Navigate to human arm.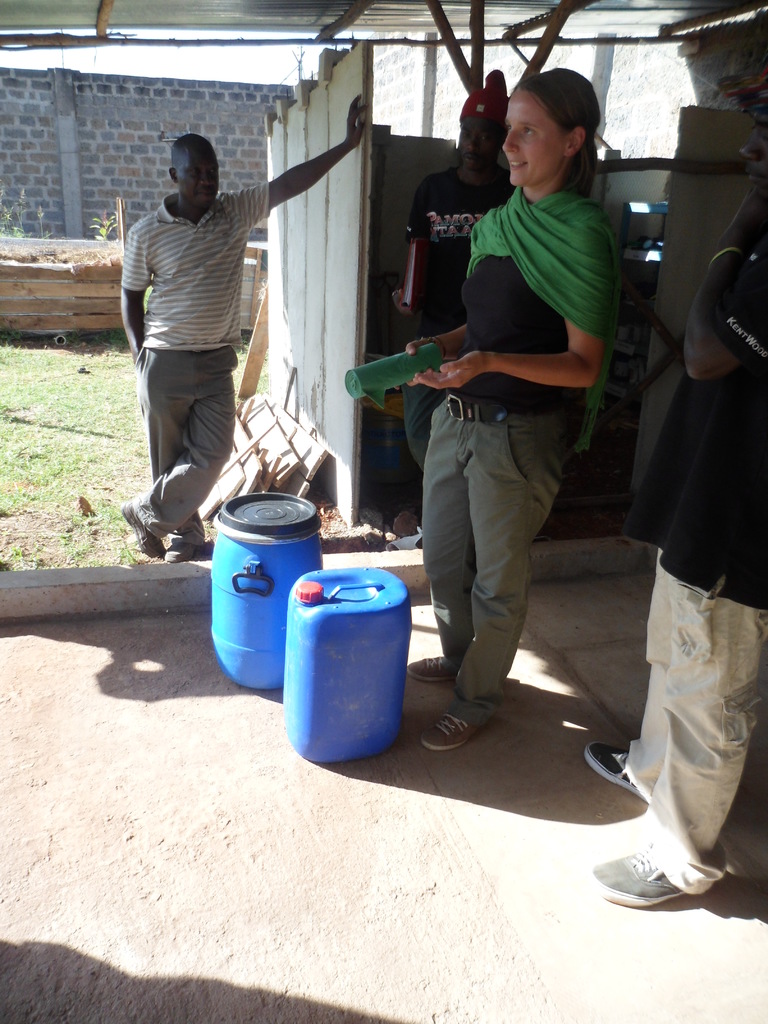
Navigation target: 244:119:367:208.
